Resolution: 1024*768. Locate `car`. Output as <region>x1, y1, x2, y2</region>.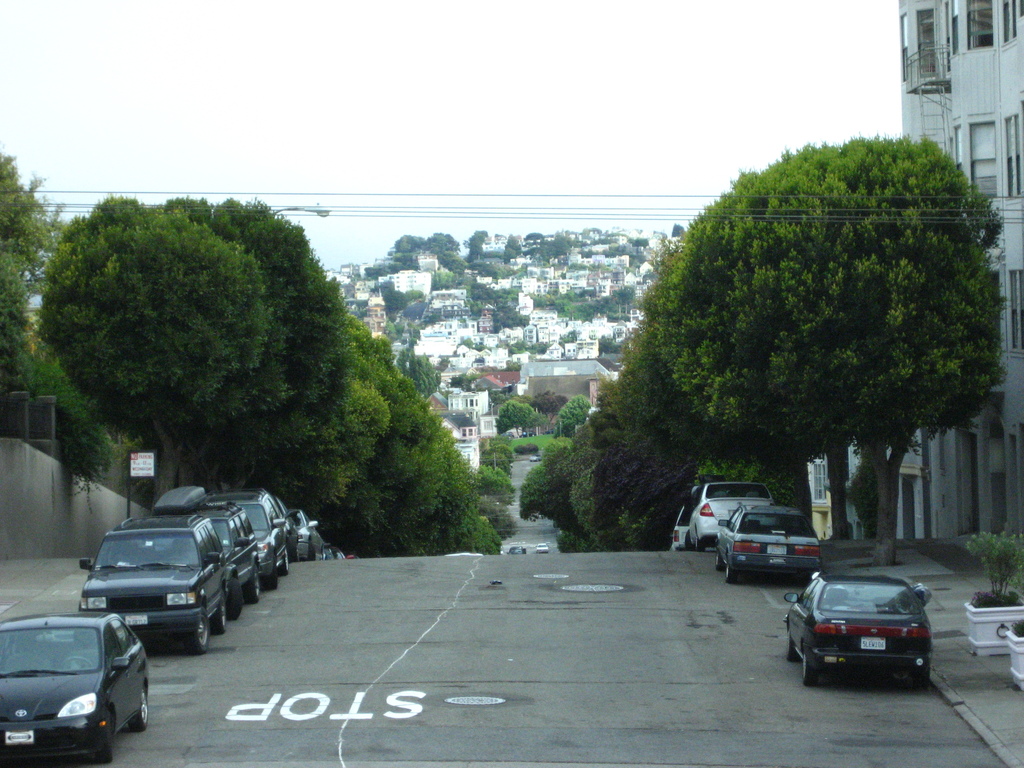
<region>721, 499, 816, 586</region>.
